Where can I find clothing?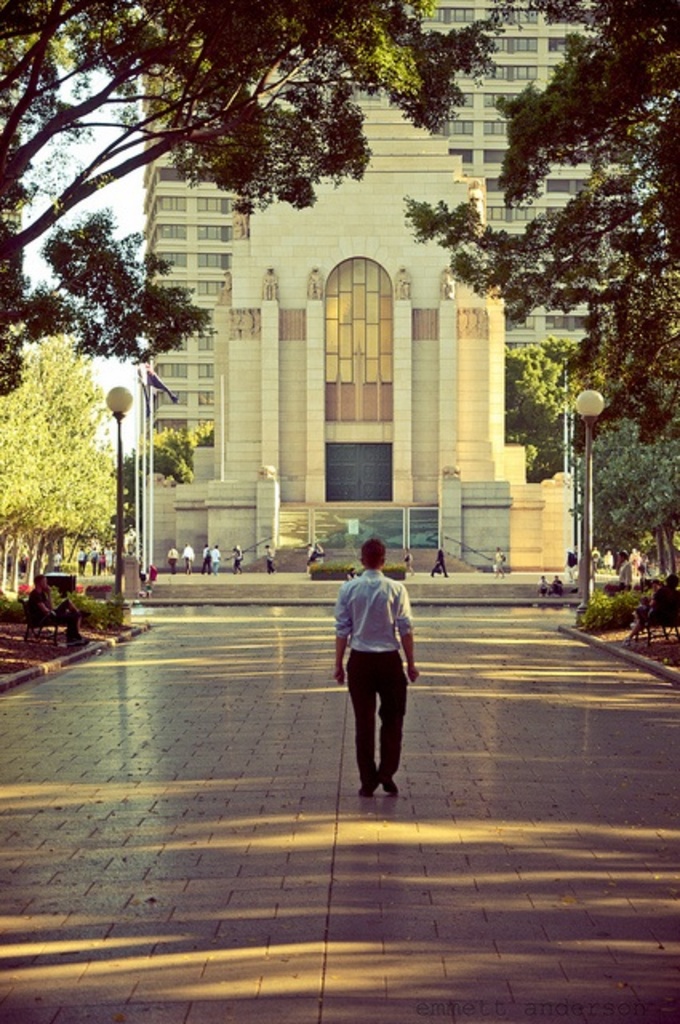
You can find it at x1=339, y1=549, x2=418, y2=774.
